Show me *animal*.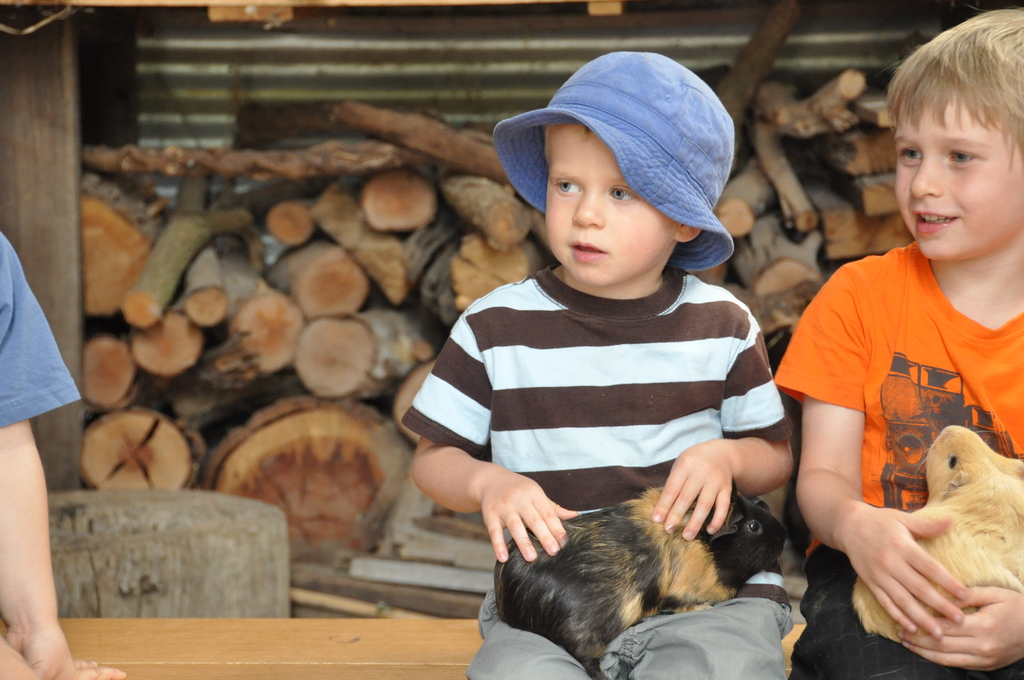
*animal* is here: crop(495, 491, 799, 679).
